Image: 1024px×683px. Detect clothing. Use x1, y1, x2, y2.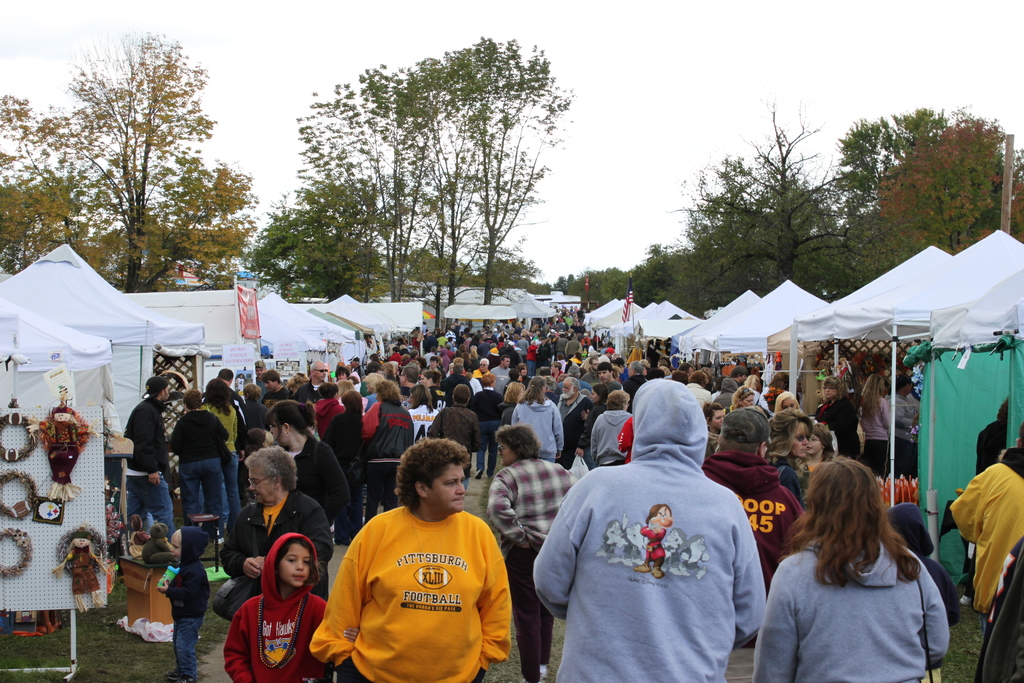
538, 343, 550, 370.
